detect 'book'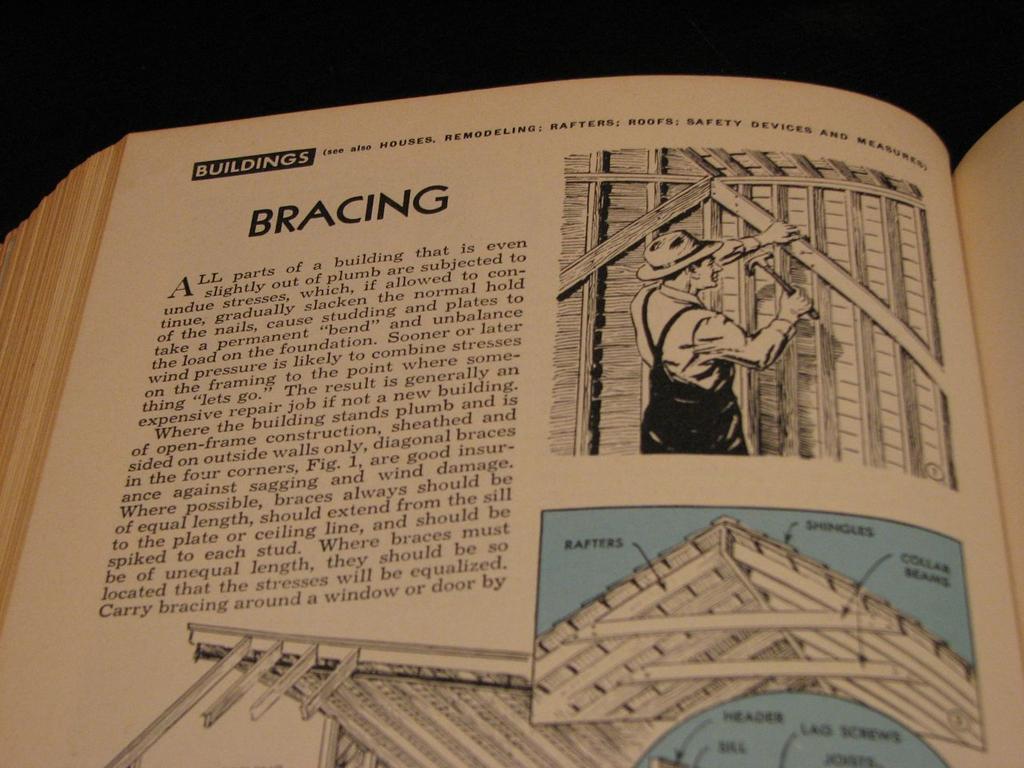
(x1=0, y1=51, x2=1023, y2=756)
